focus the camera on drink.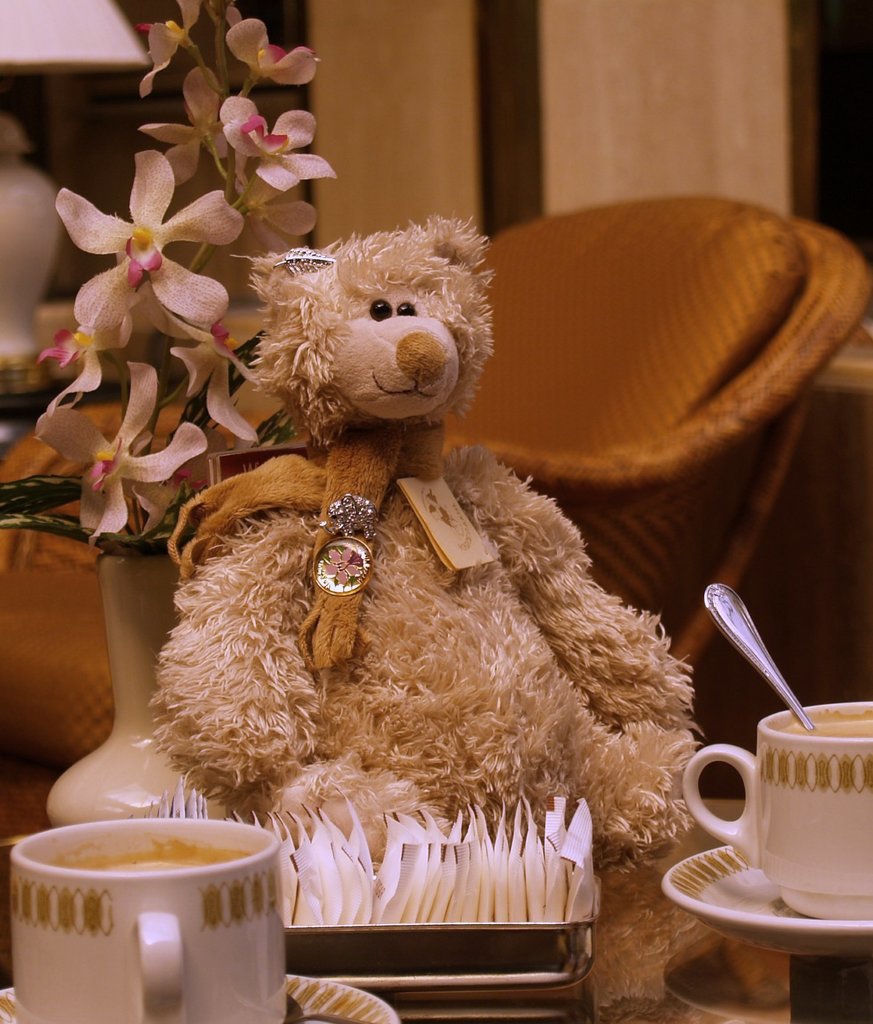
Focus region: {"left": 96, "top": 859, "right": 198, "bottom": 872}.
